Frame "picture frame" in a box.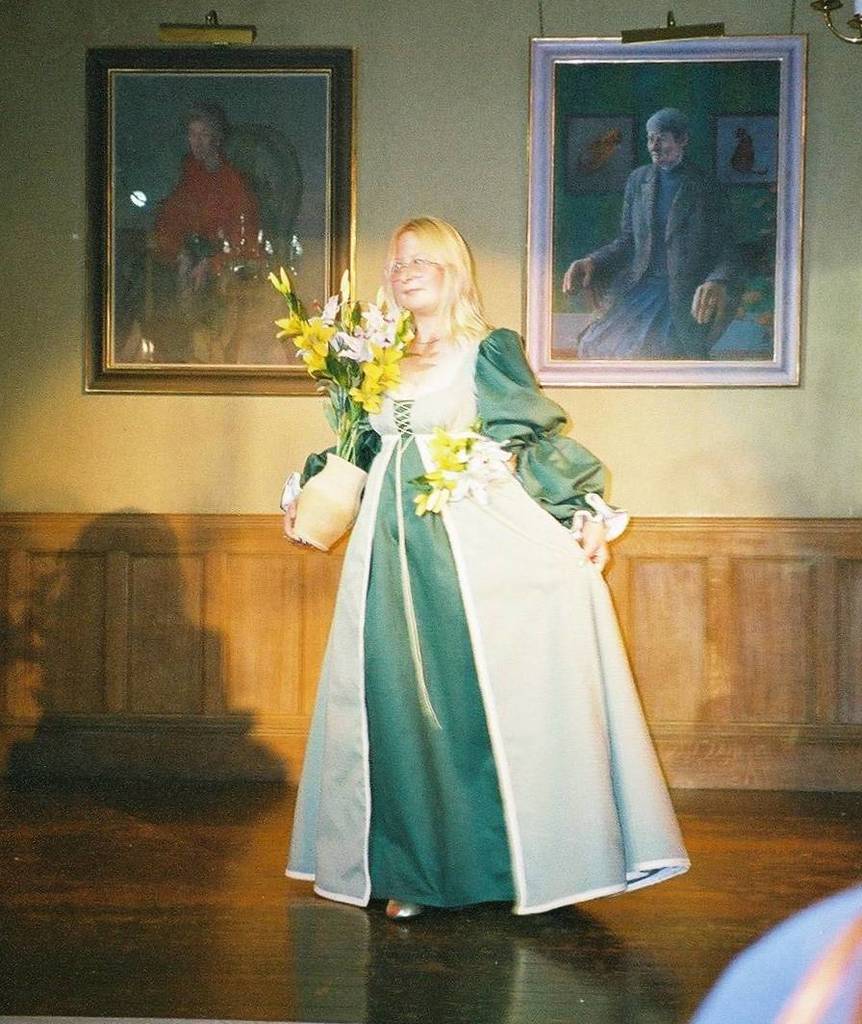
710:112:775:192.
